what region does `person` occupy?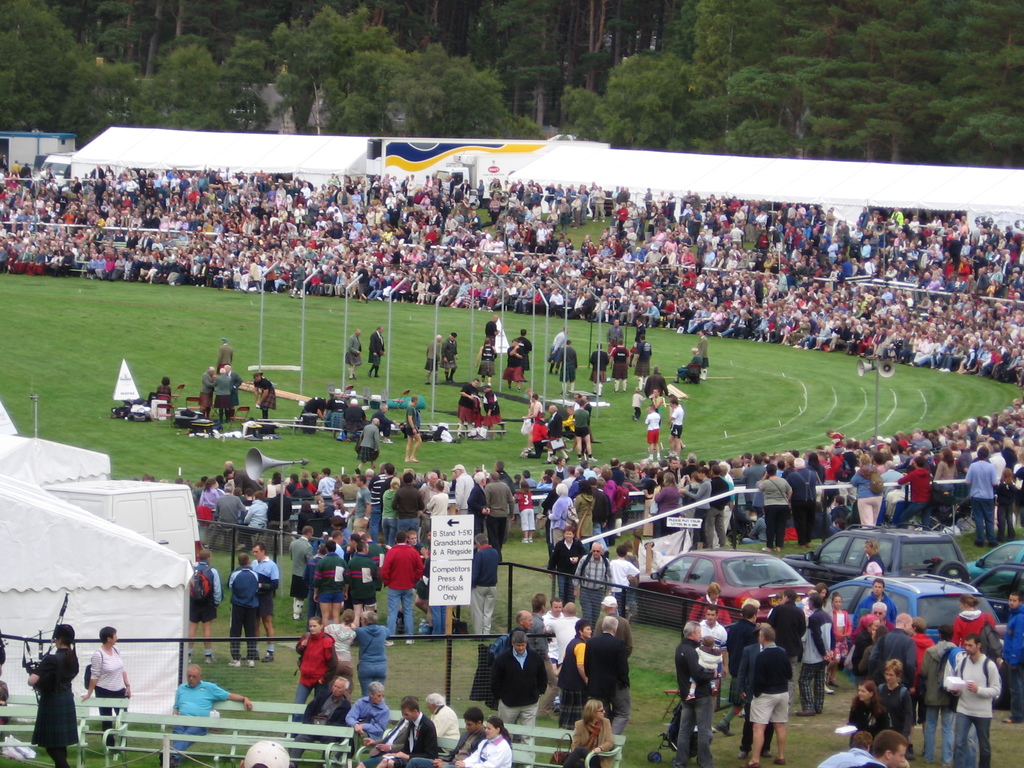
465/471/490/533.
